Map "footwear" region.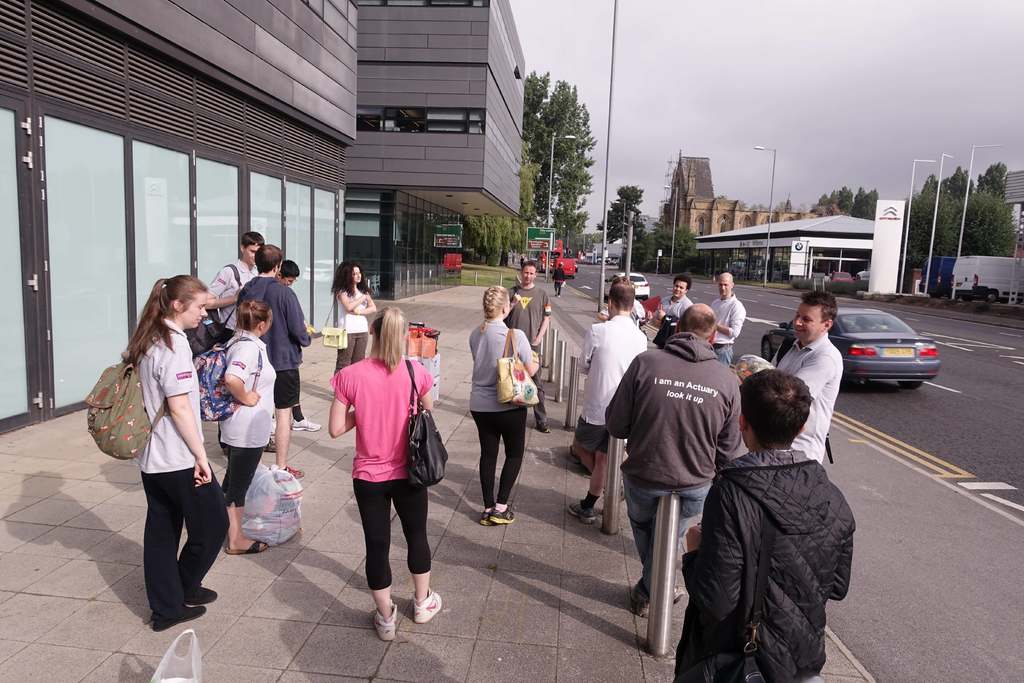
Mapped to region(291, 415, 321, 432).
